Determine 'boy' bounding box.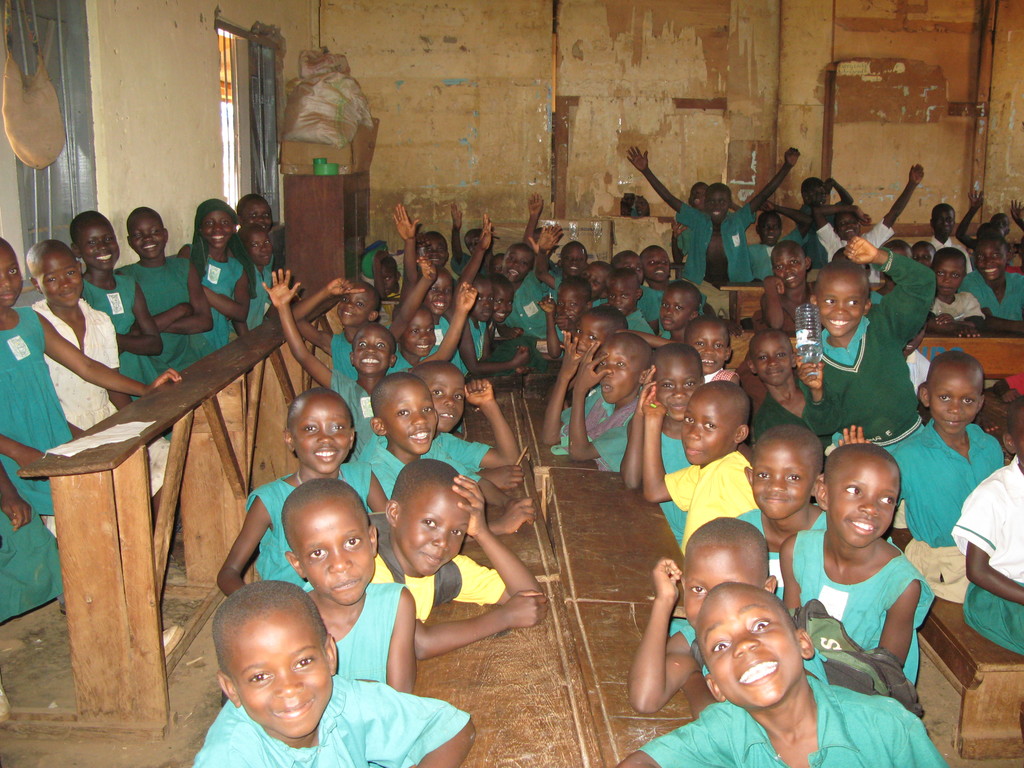
Determined: (left=811, top=163, right=922, bottom=260).
